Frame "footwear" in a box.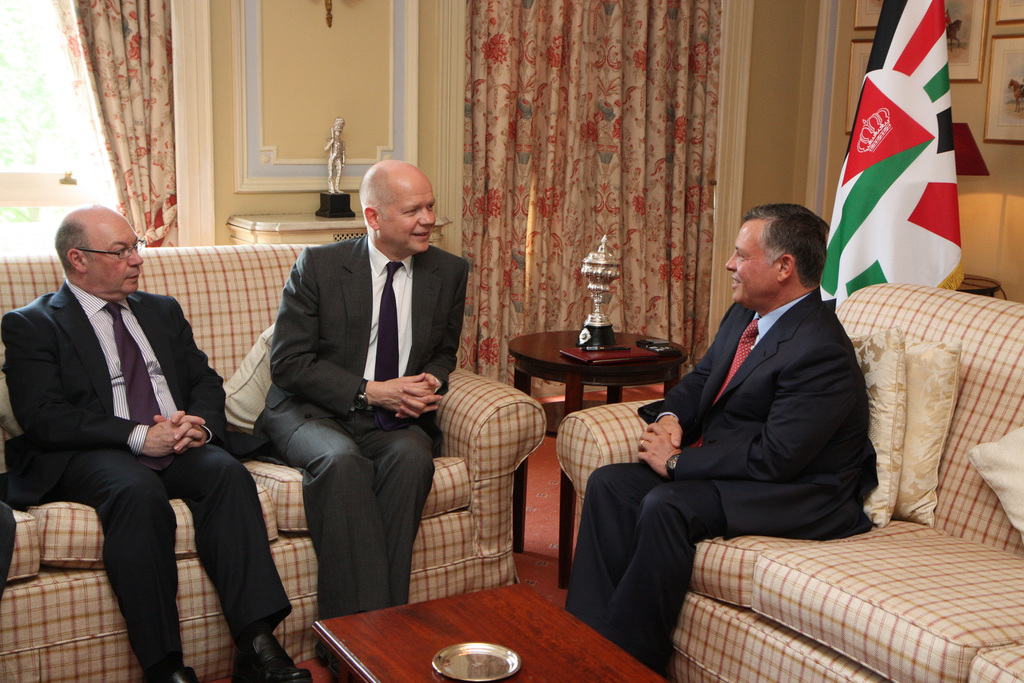
bbox=[312, 641, 355, 682].
